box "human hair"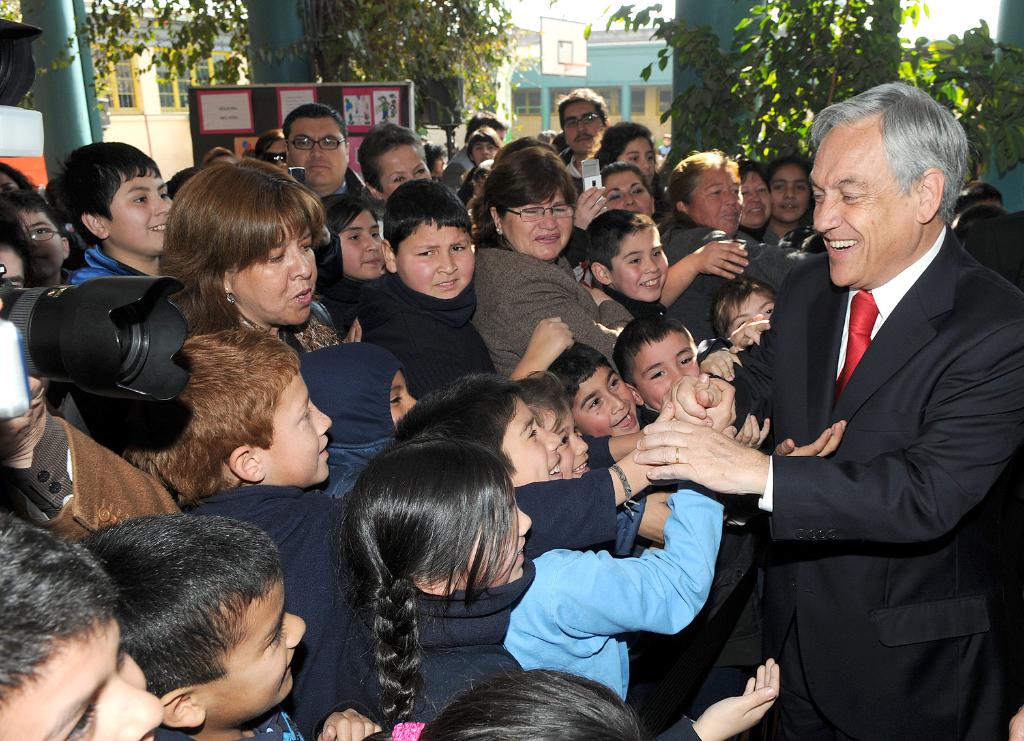
{"x1": 597, "y1": 162, "x2": 652, "y2": 187}
